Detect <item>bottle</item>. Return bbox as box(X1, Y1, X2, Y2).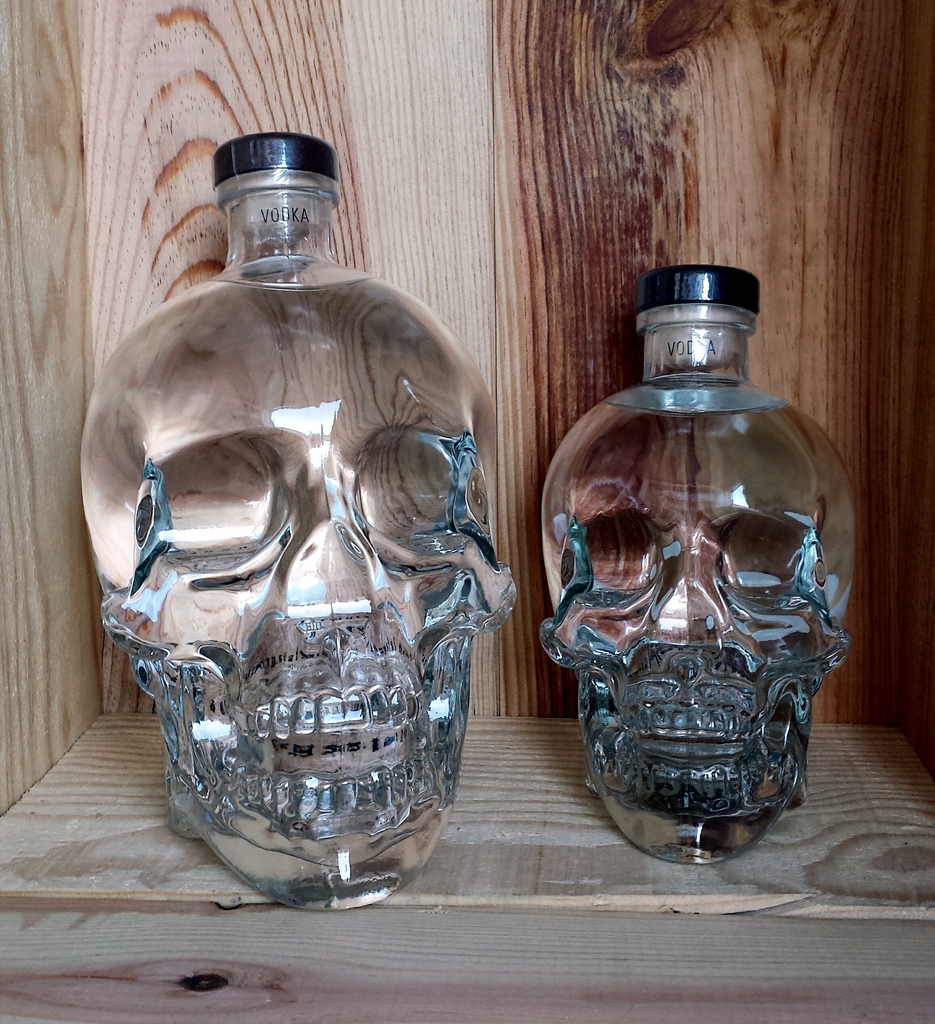
box(535, 272, 851, 857).
